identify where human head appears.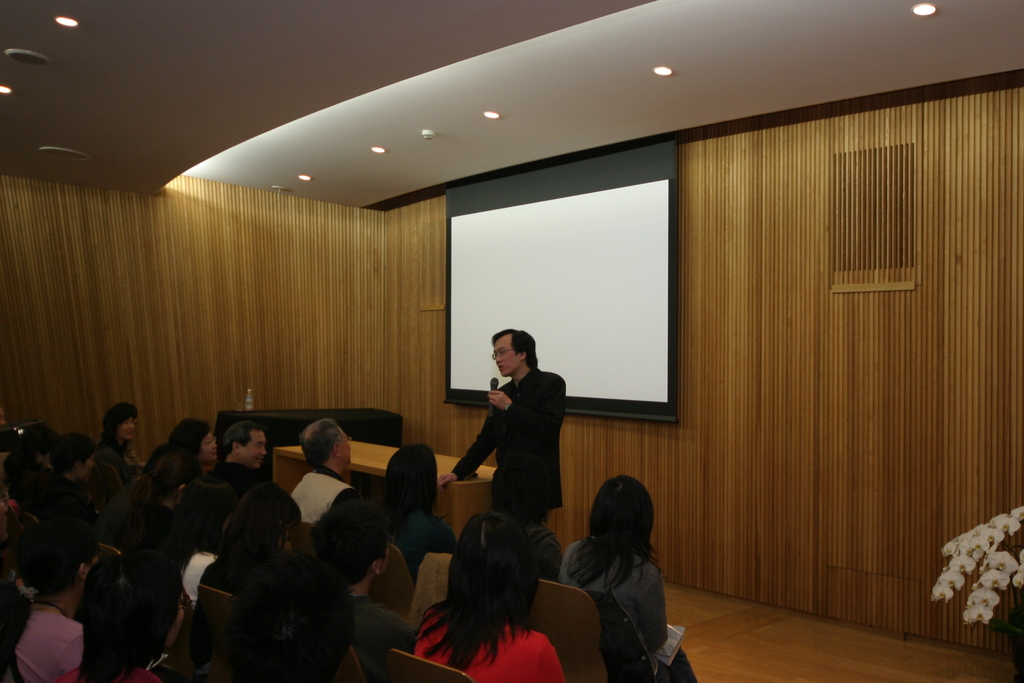
Appears at (x1=223, y1=484, x2=301, y2=557).
